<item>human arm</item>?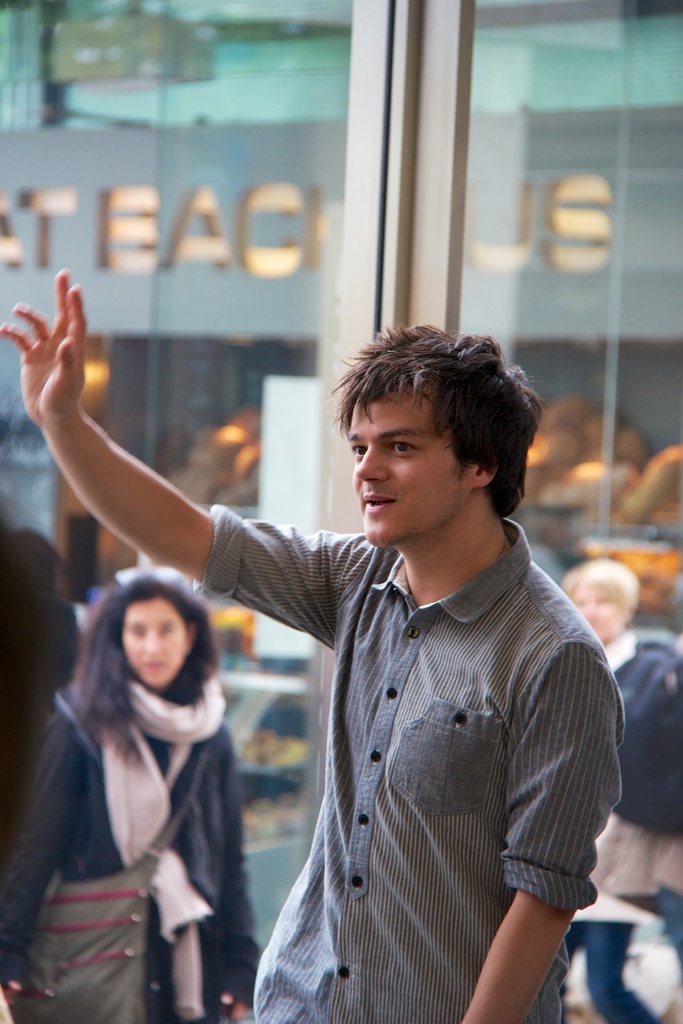
[208,741,263,1023]
